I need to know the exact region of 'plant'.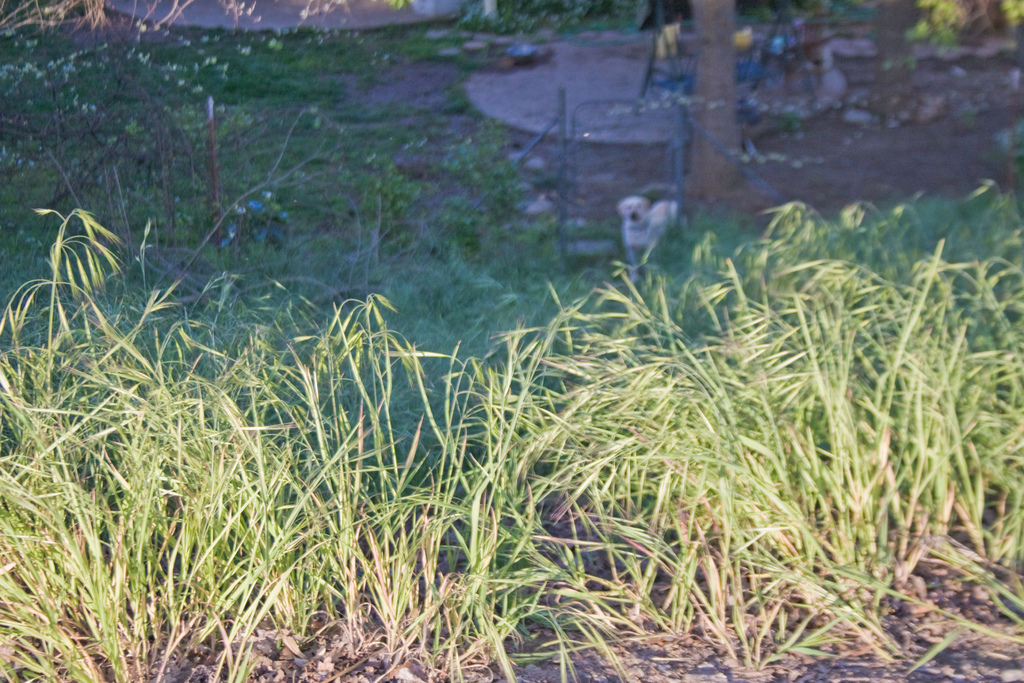
Region: Rect(884, 0, 1023, 71).
